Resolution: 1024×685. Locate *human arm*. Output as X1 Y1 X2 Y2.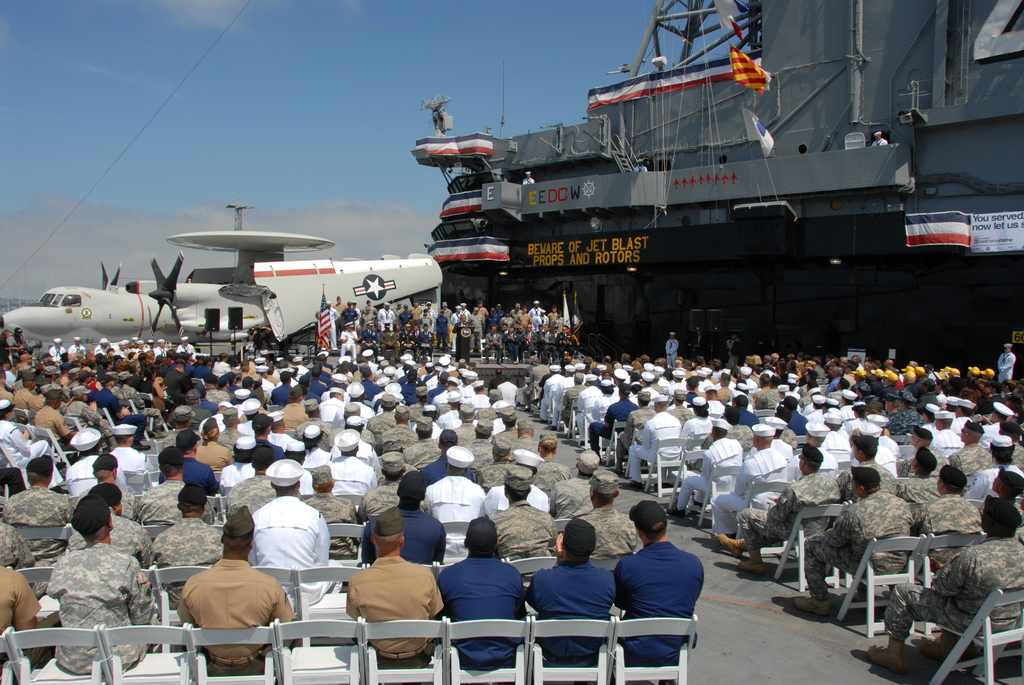
486 331 493 347.
